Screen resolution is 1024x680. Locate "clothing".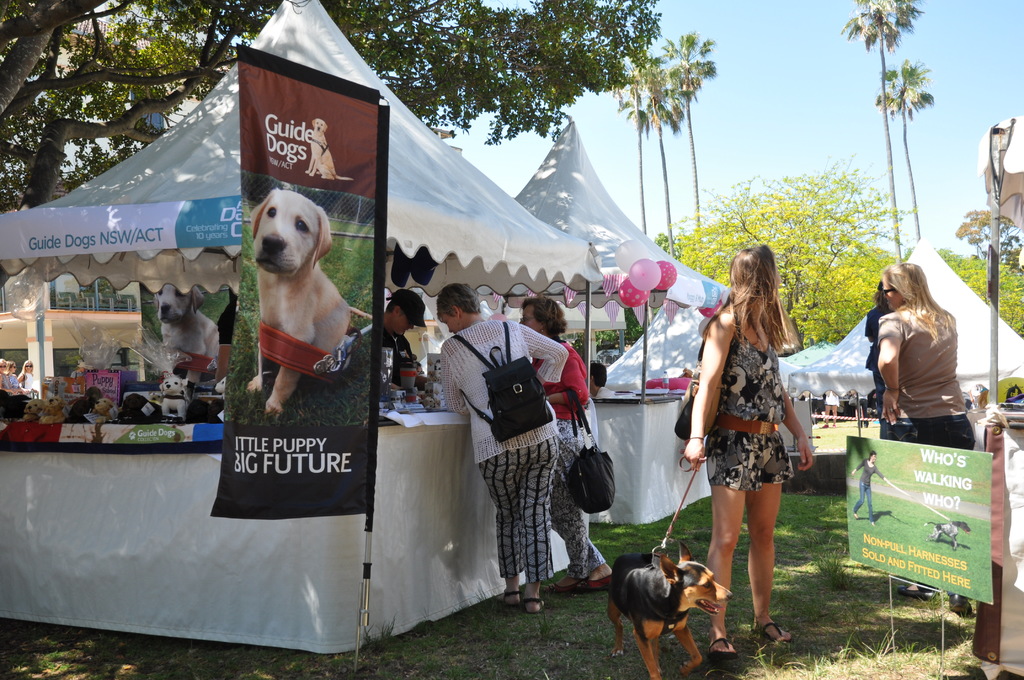
BBox(382, 324, 416, 390).
